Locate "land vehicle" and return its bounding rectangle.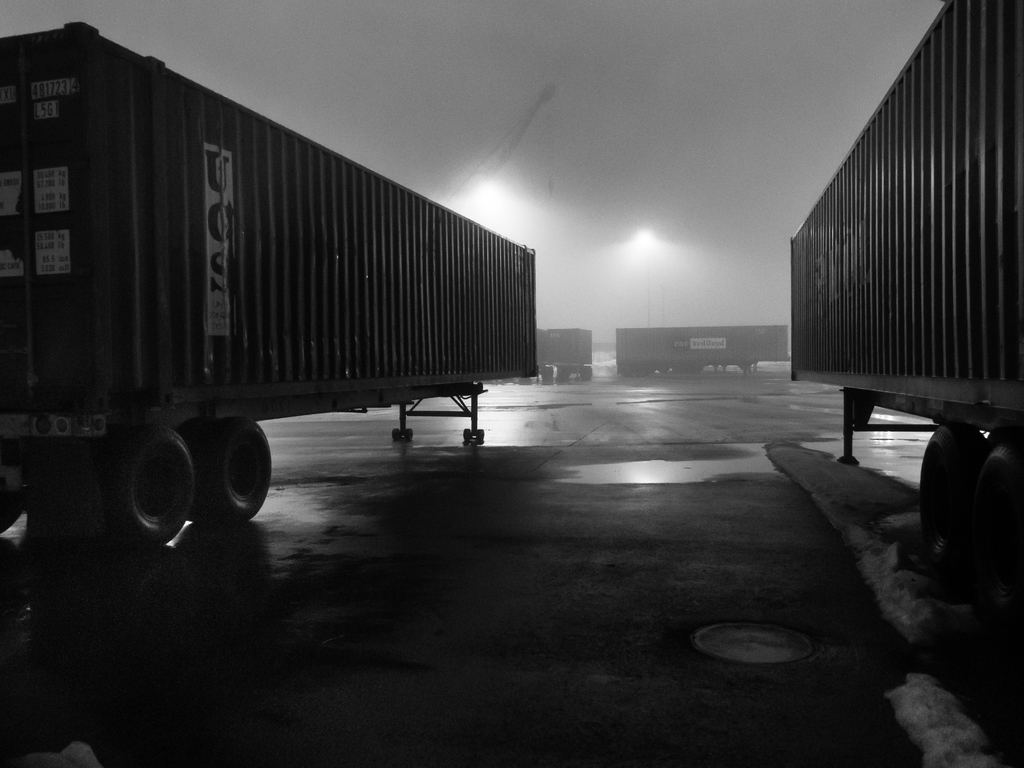
[0, 19, 536, 557].
